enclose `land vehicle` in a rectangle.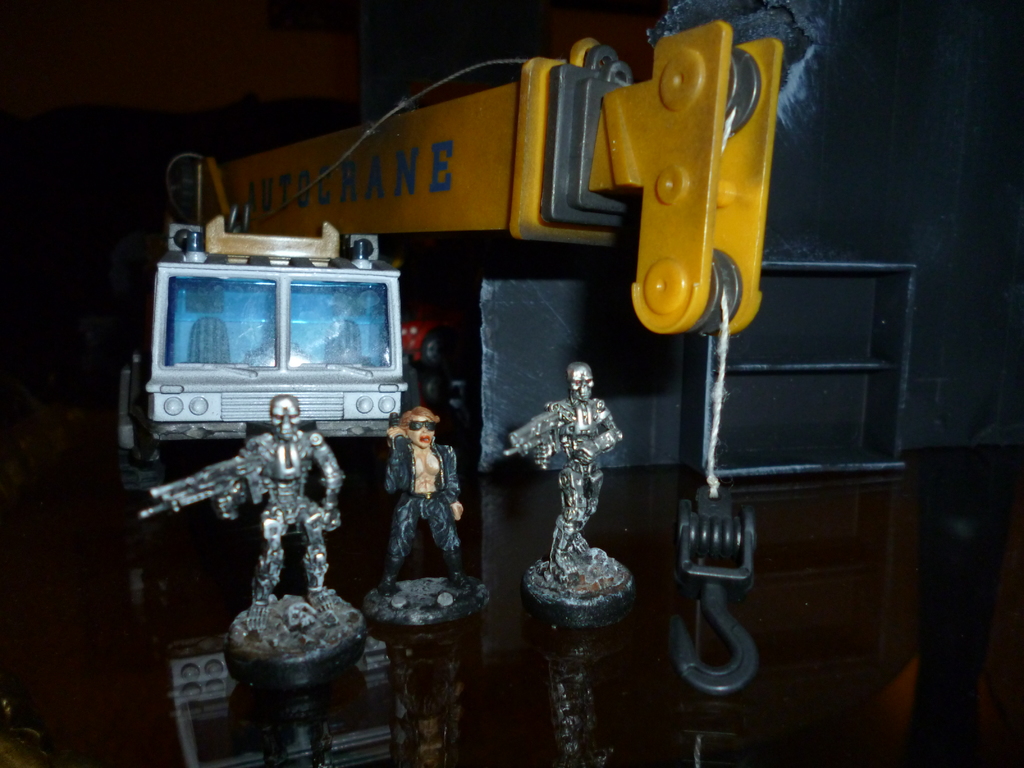
box(410, 318, 454, 360).
